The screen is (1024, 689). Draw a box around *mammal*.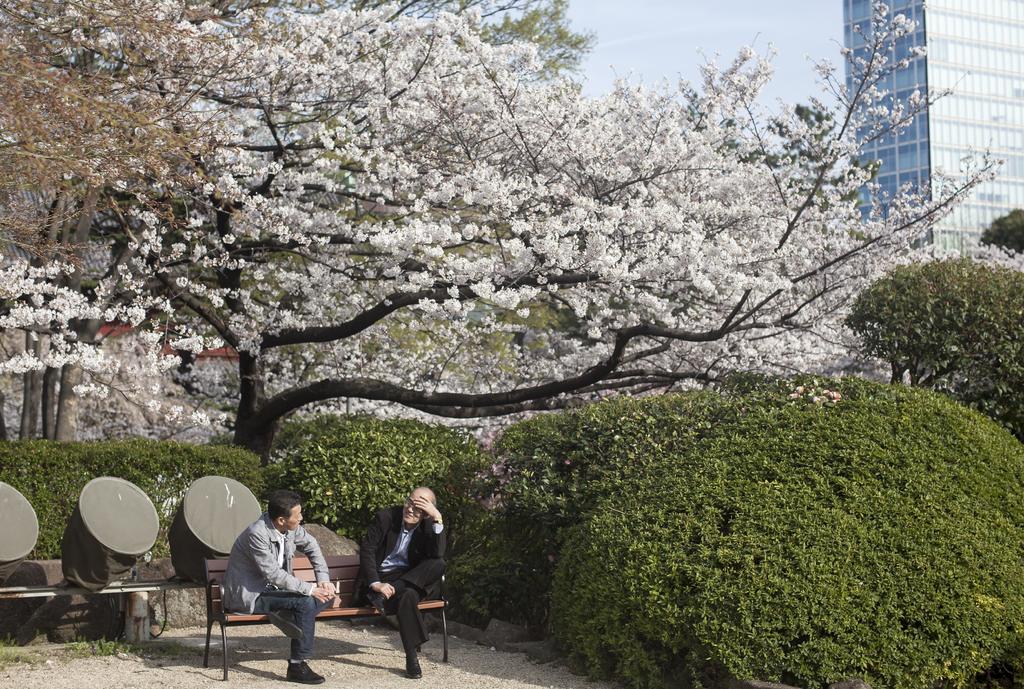
box=[224, 488, 342, 683].
